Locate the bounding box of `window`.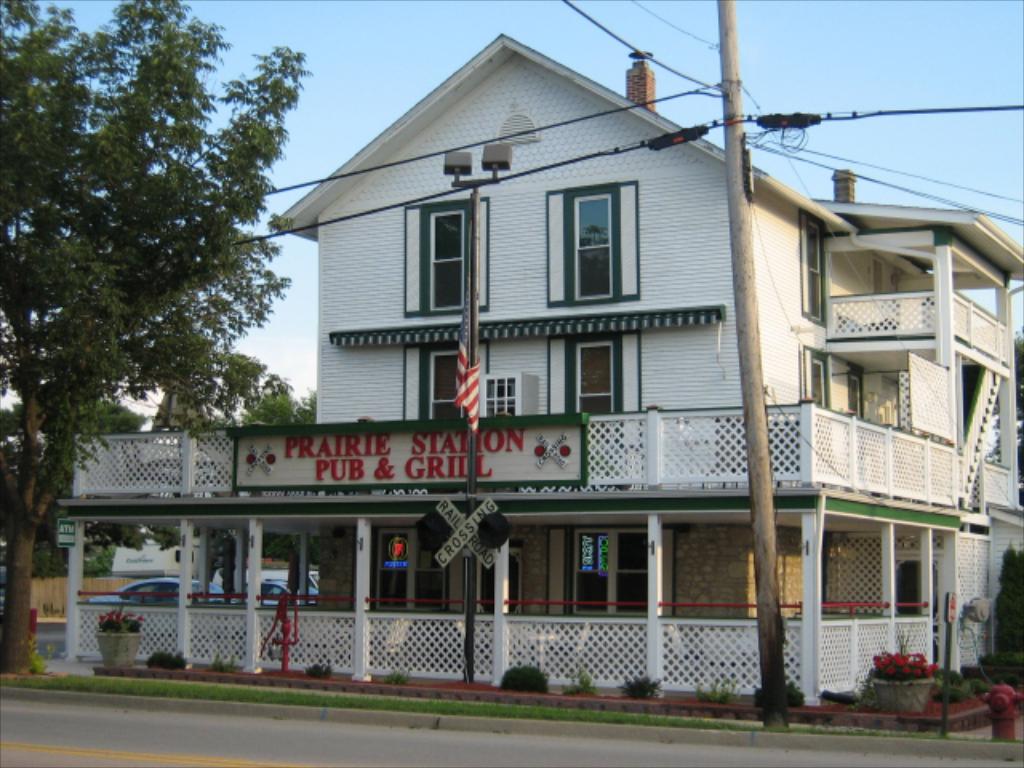
Bounding box: <bbox>843, 362, 866, 422</bbox>.
